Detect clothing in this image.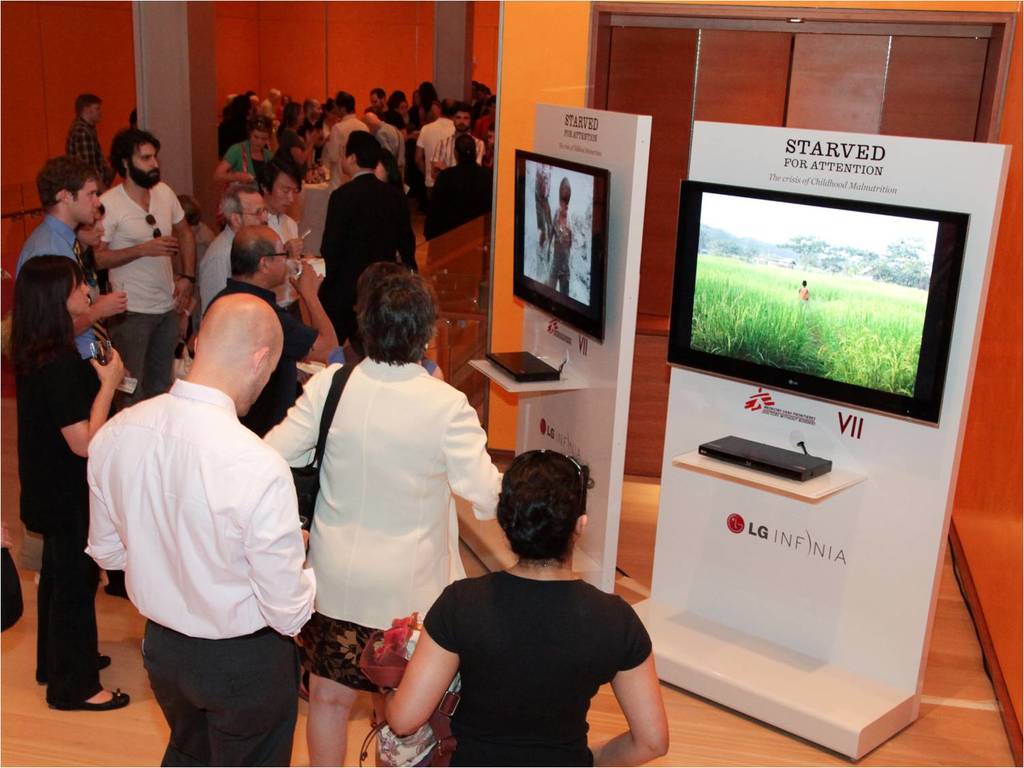
Detection: <bbox>542, 210, 574, 296</bbox>.
